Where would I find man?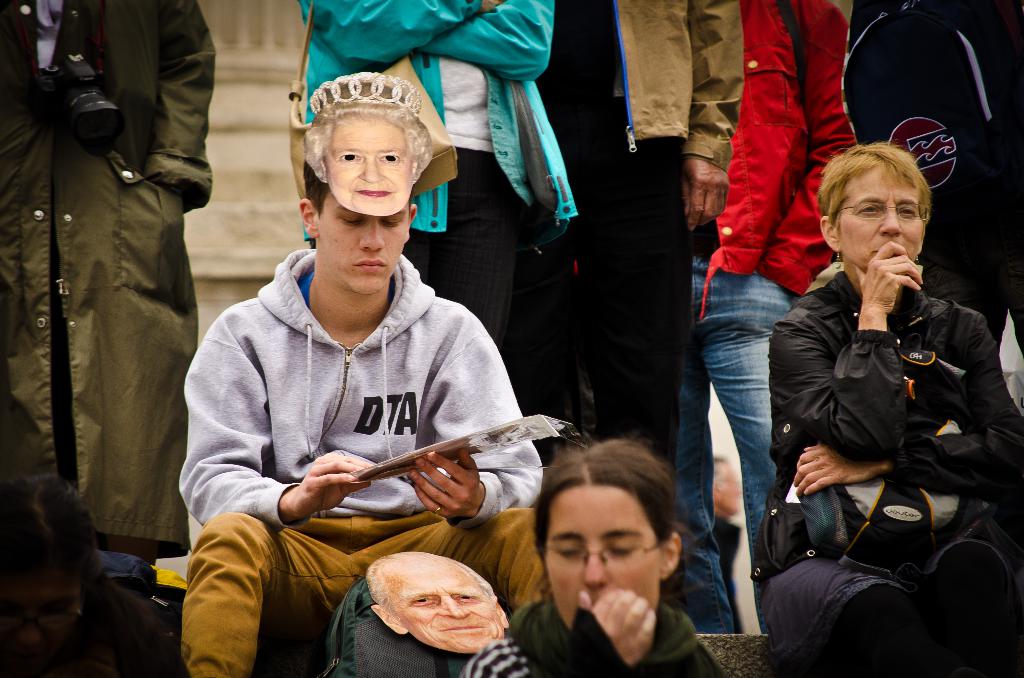
At bbox=[0, 0, 225, 562].
